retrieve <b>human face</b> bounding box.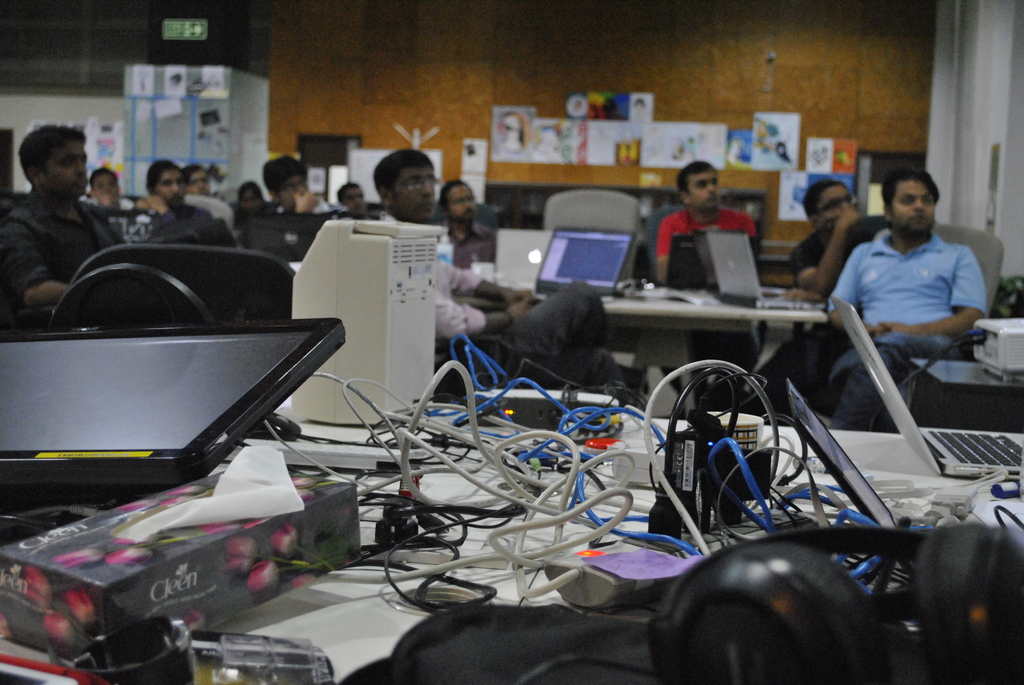
Bounding box: x1=891 y1=181 x2=933 y2=230.
